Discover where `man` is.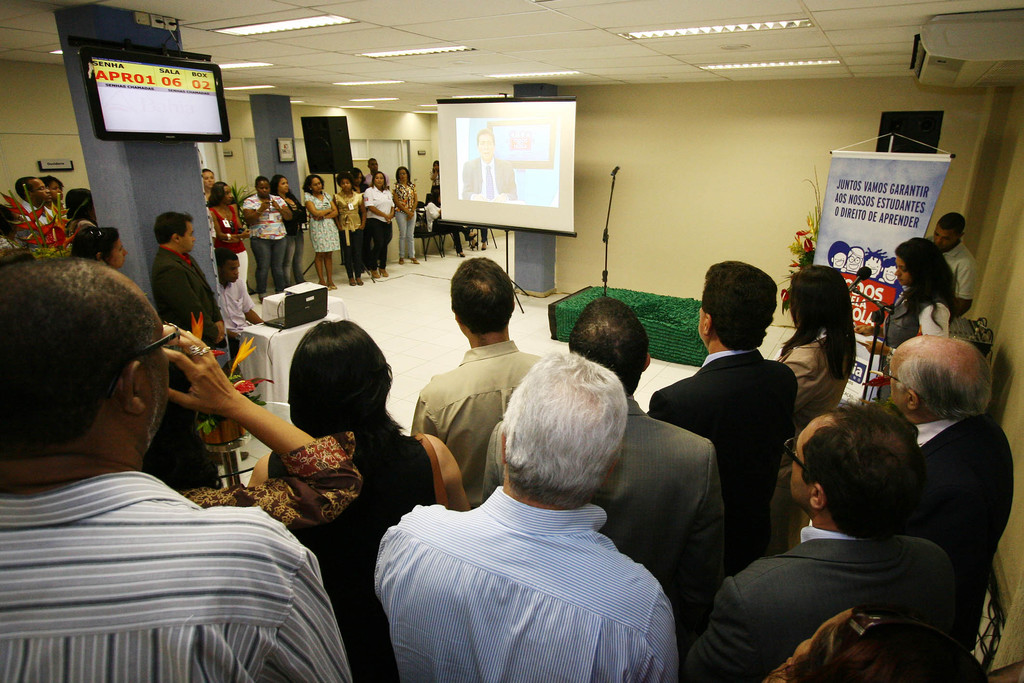
Discovered at rect(462, 129, 516, 202).
